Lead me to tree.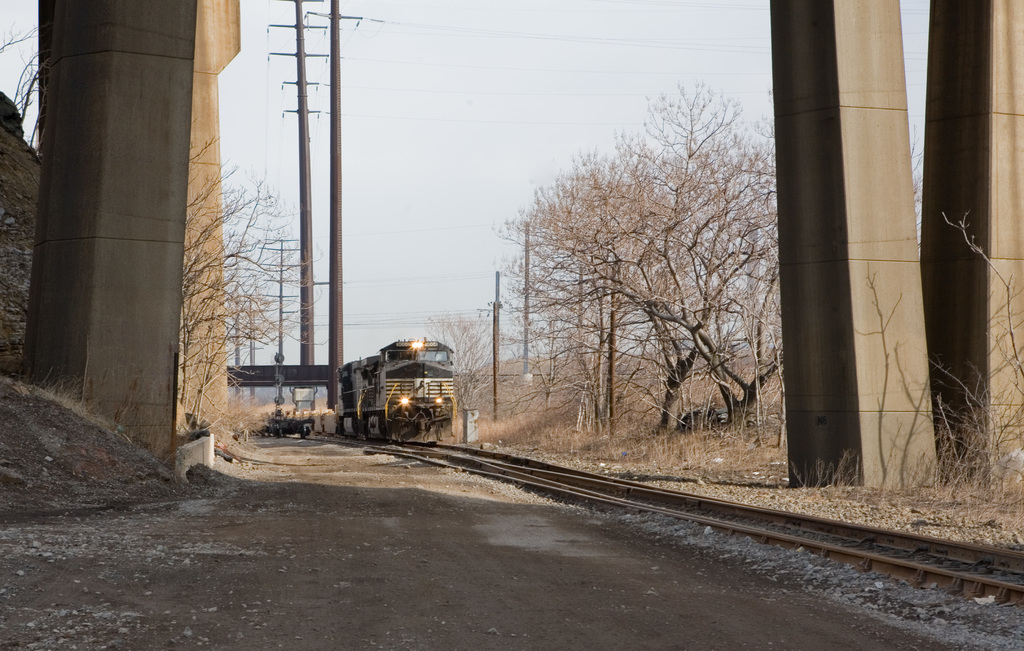
Lead to select_region(424, 300, 510, 421).
